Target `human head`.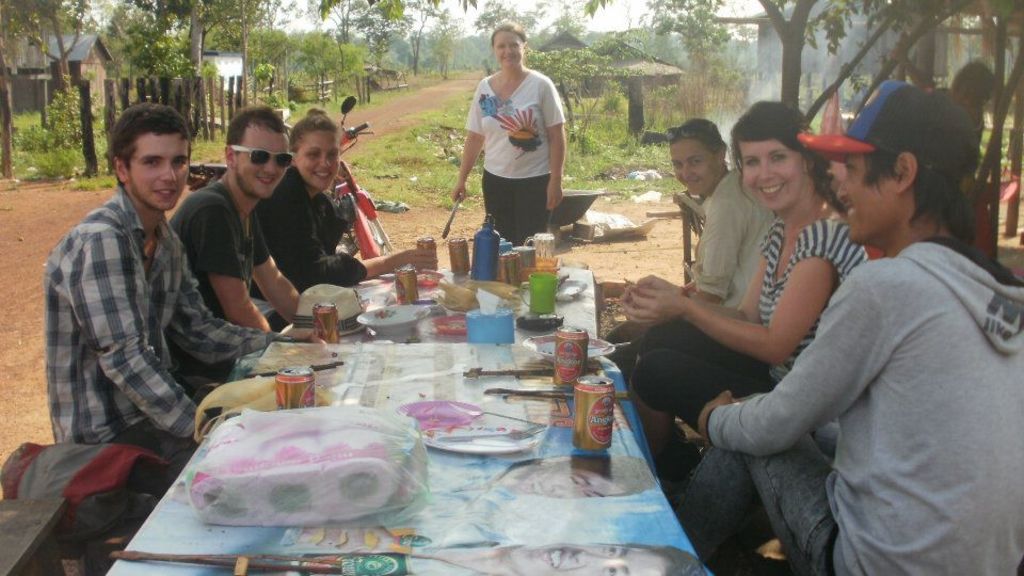
Target region: <bbox>951, 60, 998, 117</bbox>.
